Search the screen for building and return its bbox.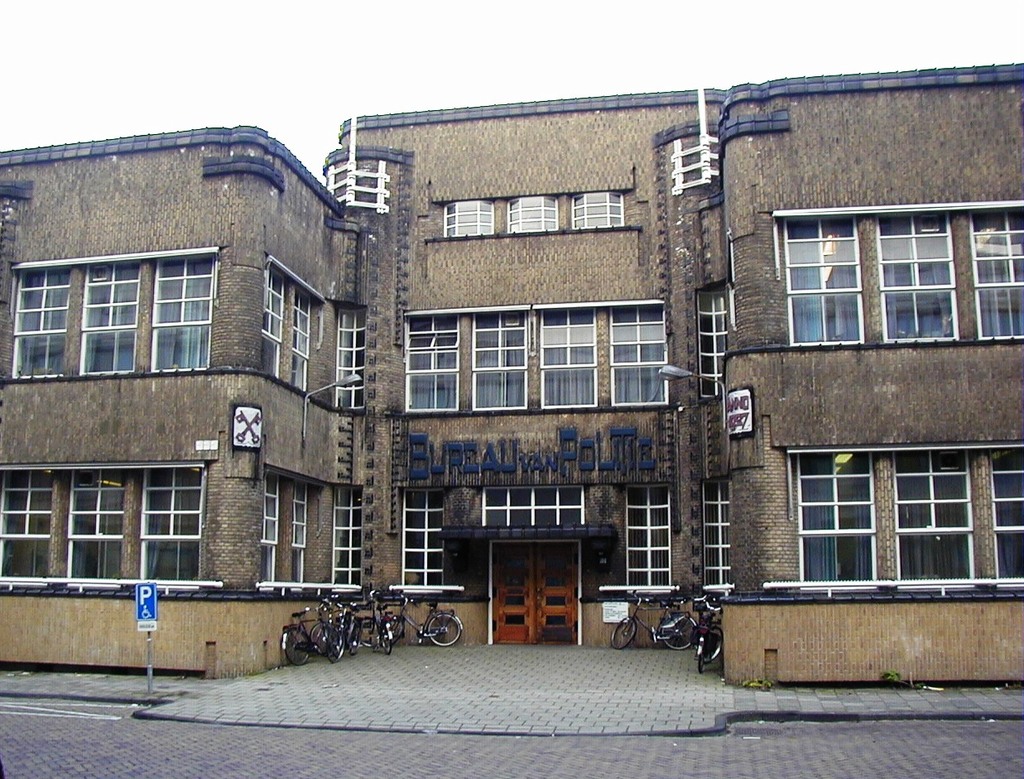
Found: region(0, 60, 1023, 690).
